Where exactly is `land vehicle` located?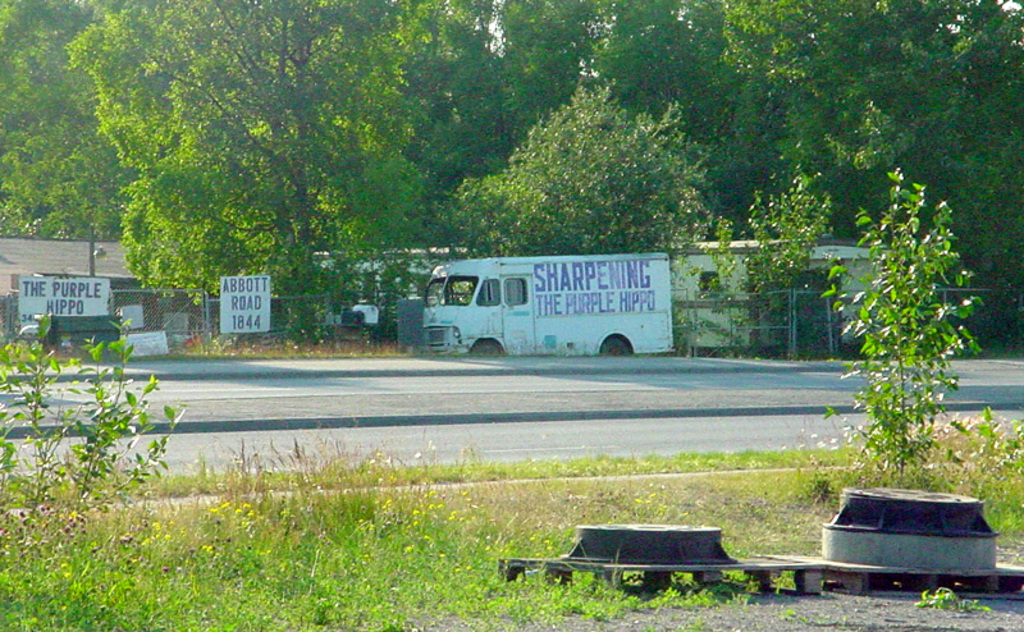
Its bounding box is locate(422, 253, 672, 361).
